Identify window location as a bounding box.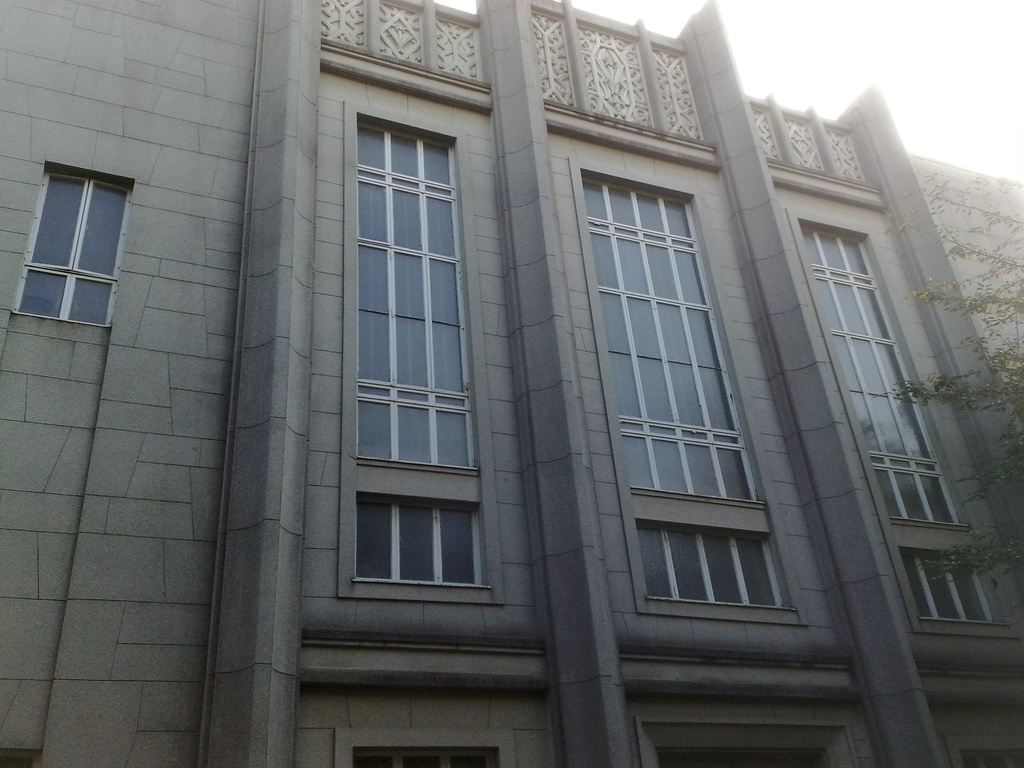
bbox(13, 172, 135, 328).
